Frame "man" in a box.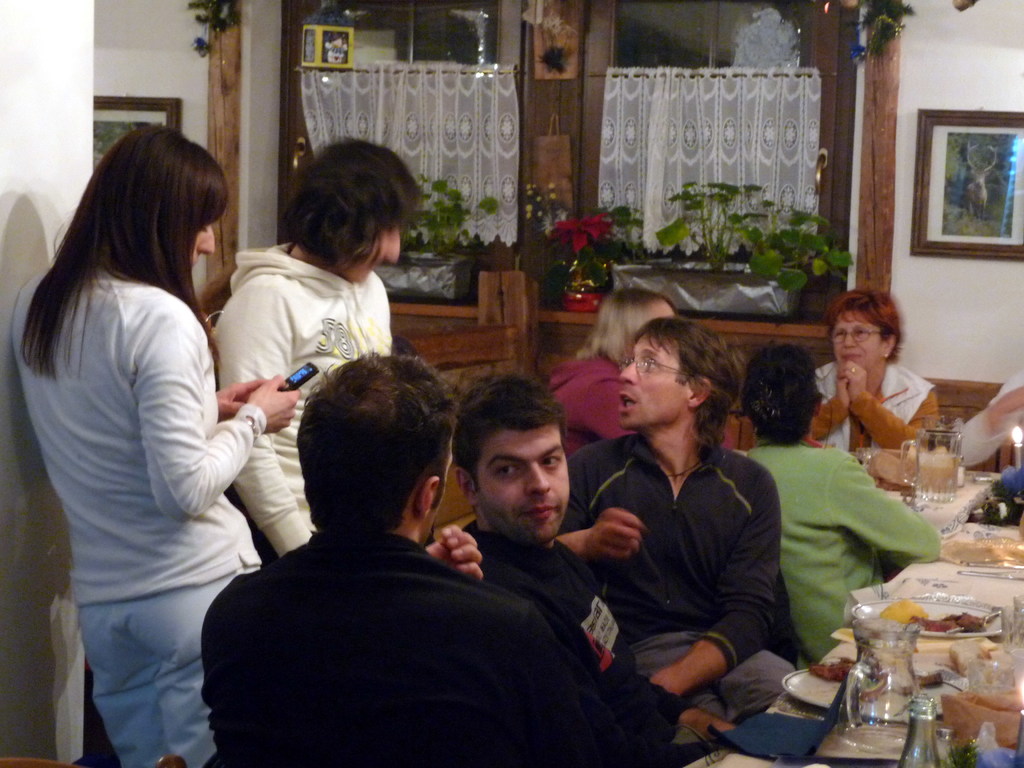
x1=717 y1=336 x2=948 y2=678.
